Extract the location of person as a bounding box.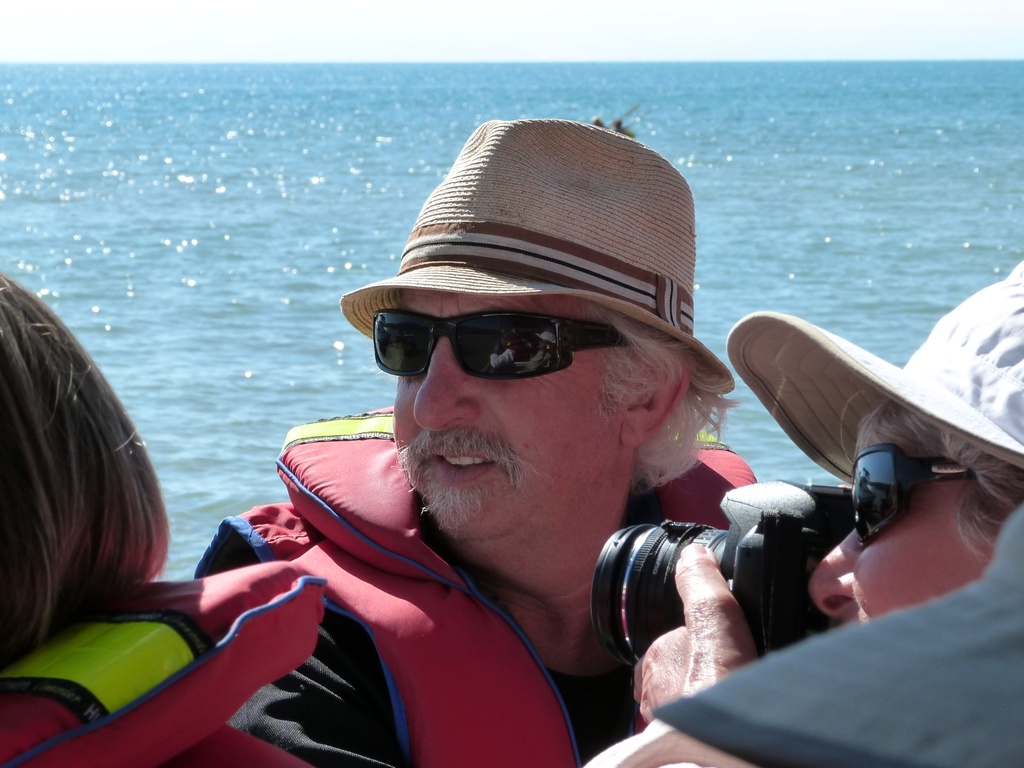
[195, 117, 755, 767].
